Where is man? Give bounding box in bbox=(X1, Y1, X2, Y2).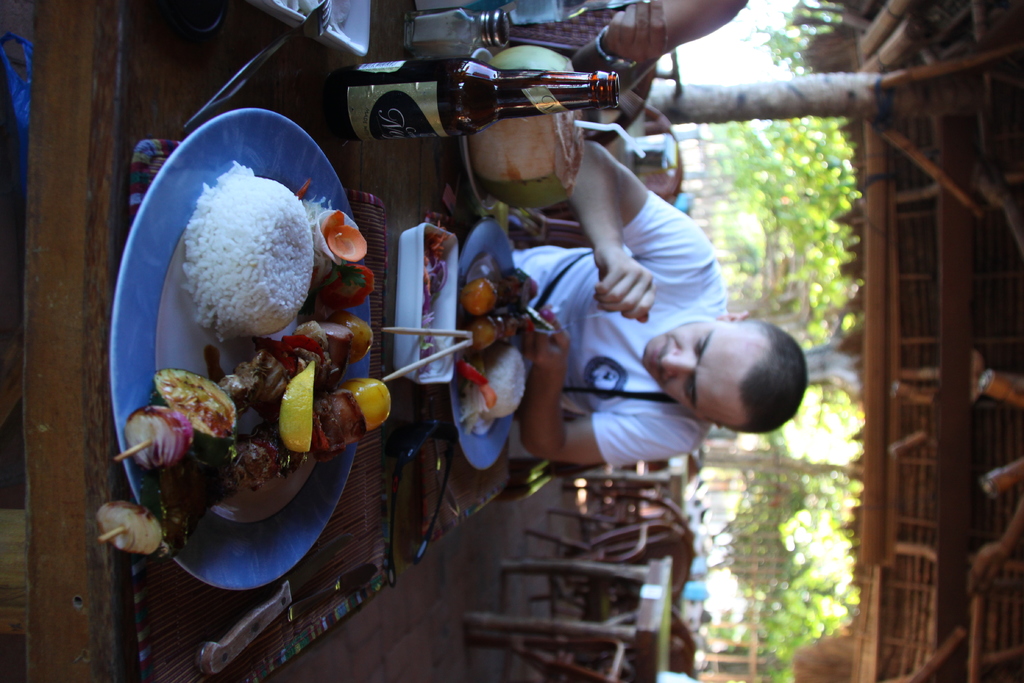
bbox=(462, 123, 781, 536).
